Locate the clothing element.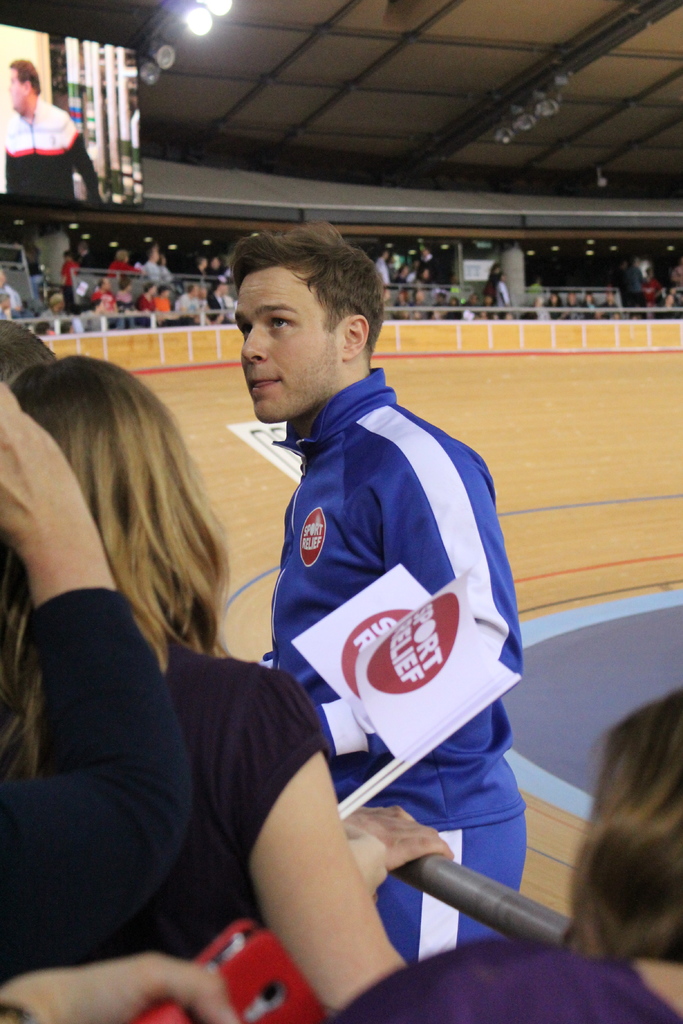
Element bbox: [left=133, top=643, right=327, bottom=958].
